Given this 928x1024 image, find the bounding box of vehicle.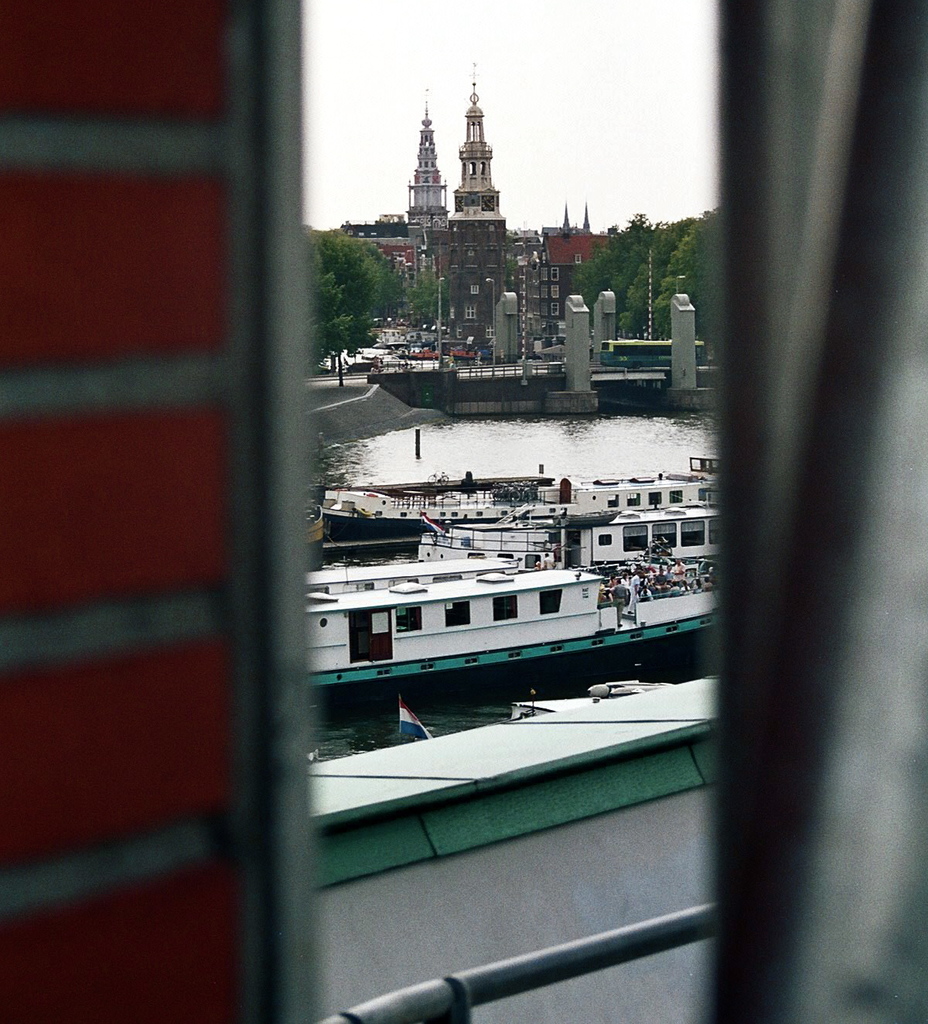
<region>424, 498, 728, 565</region>.
